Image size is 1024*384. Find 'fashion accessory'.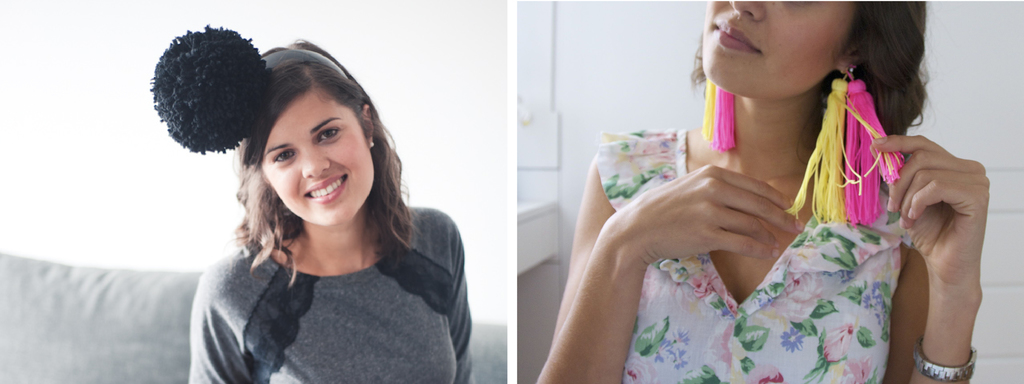
<box>147,25,348,155</box>.
